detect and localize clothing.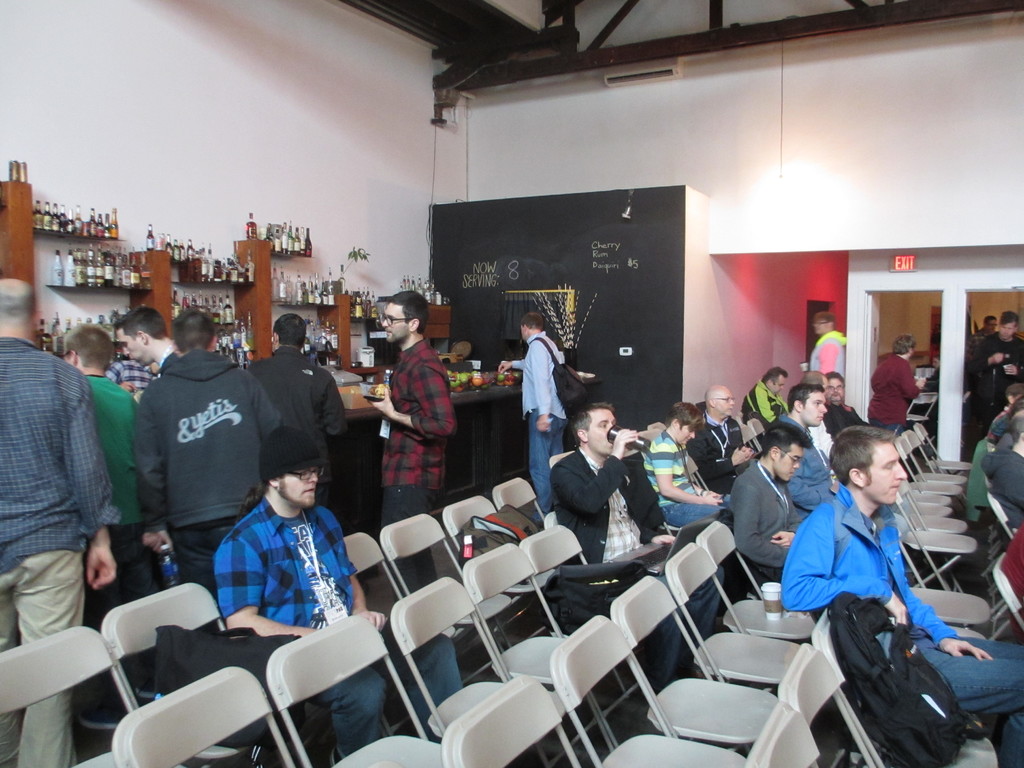
Localized at BBox(507, 332, 572, 426).
